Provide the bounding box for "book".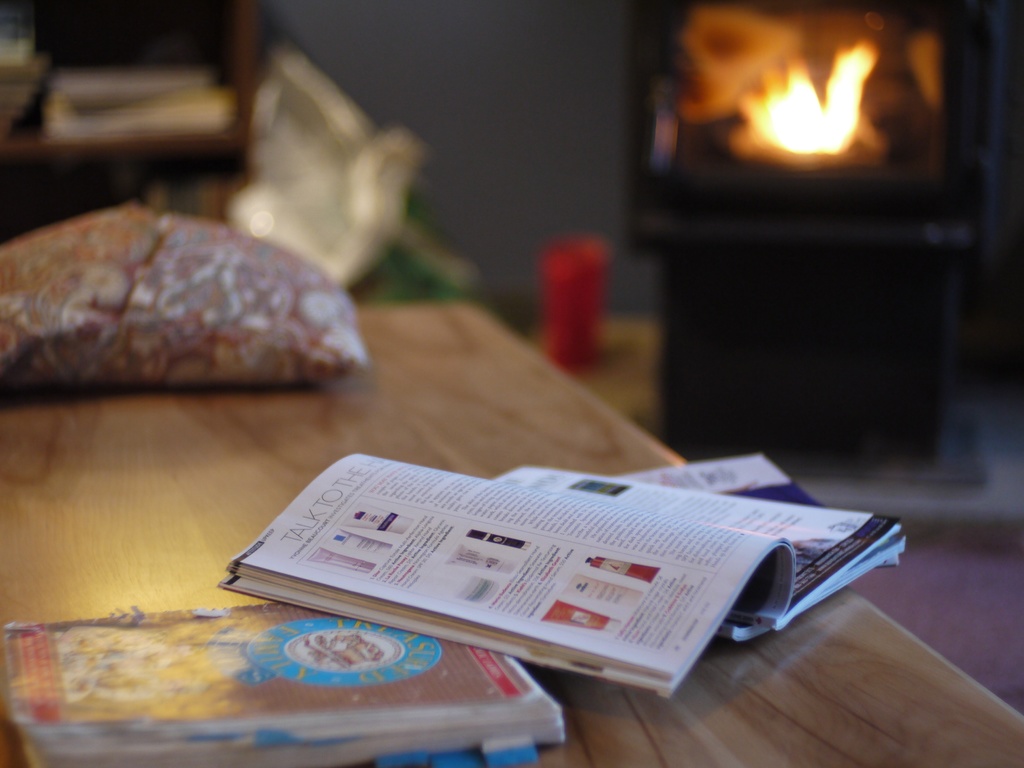
x1=1 y1=621 x2=561 y2=767.
